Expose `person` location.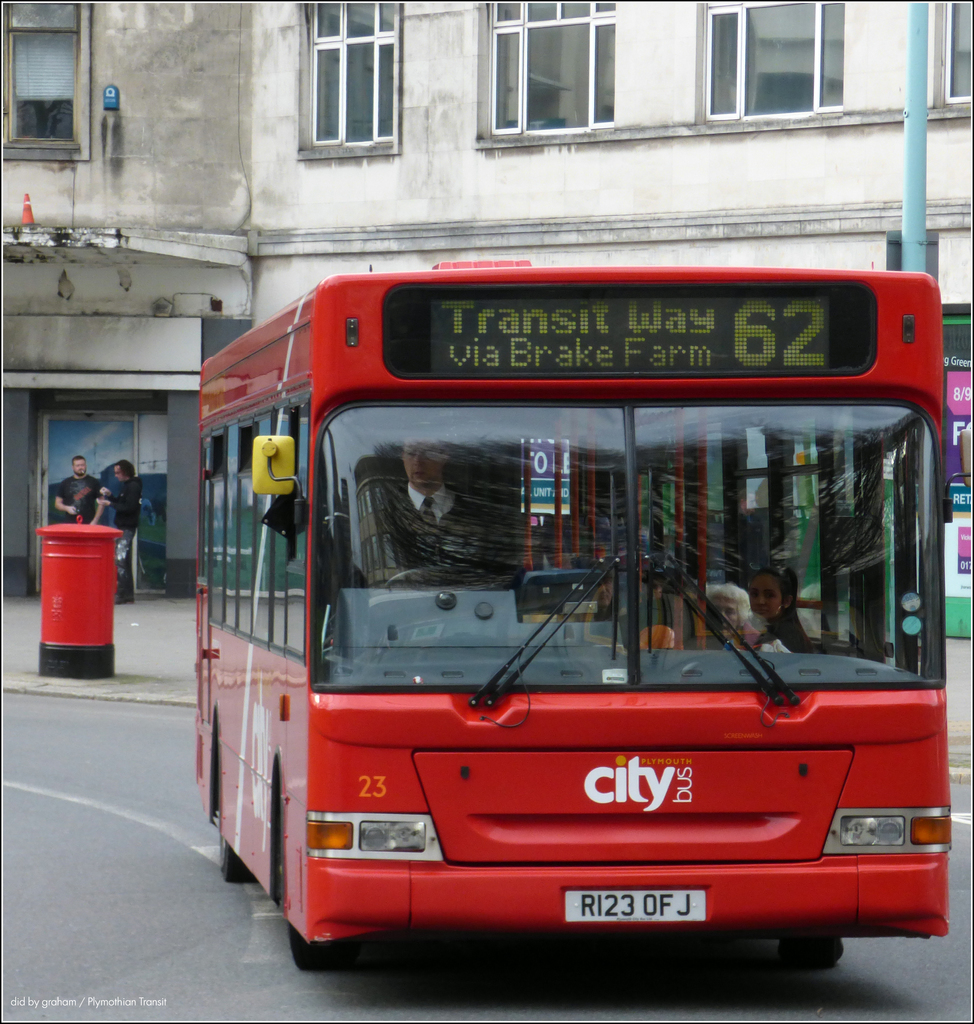
Exposed at select_region(99, 454, 143, 603).
